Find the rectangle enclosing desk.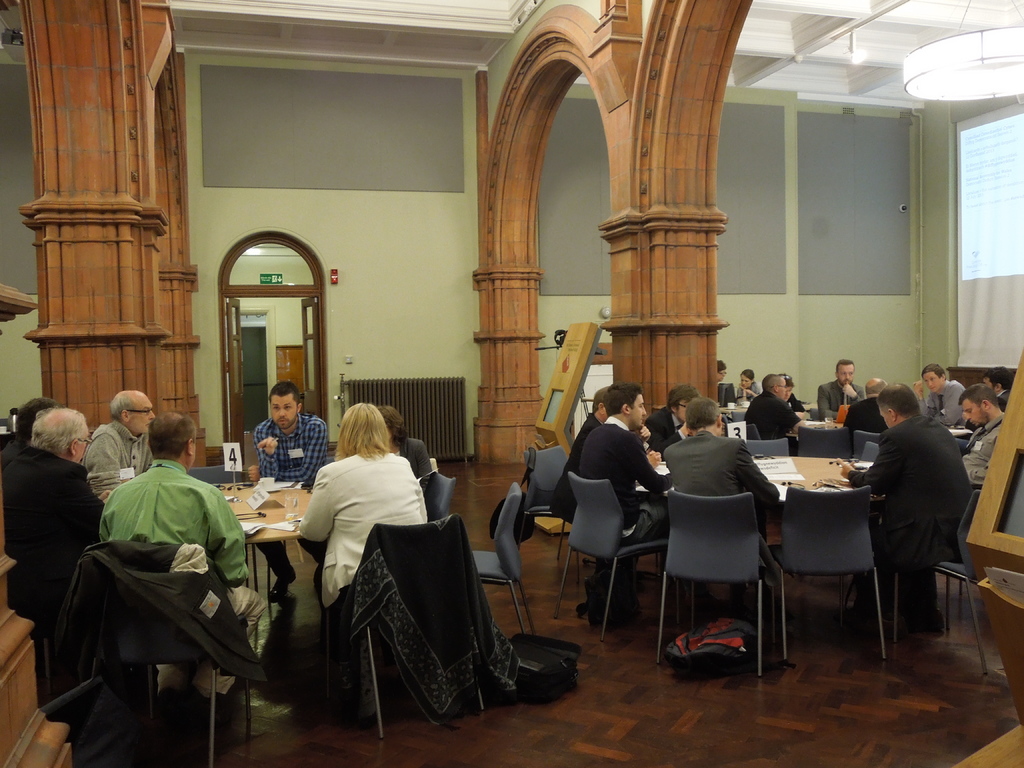
bbox=(216, 476, 310, 649).
